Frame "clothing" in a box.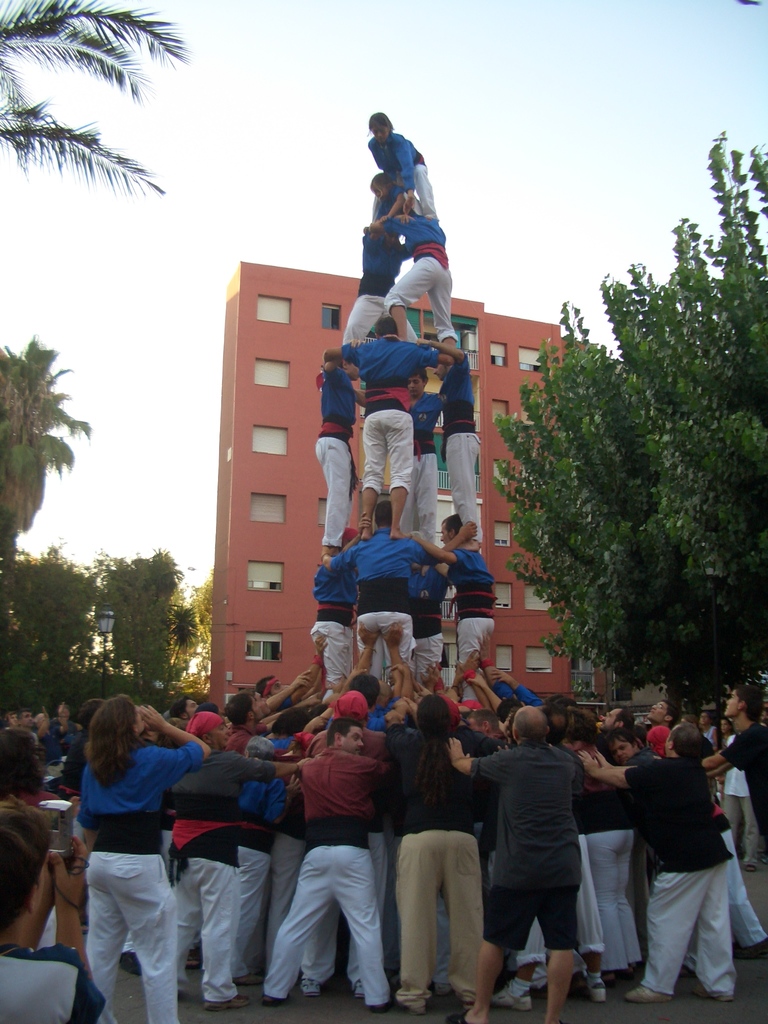
locate(321, 371, 367, 562).
